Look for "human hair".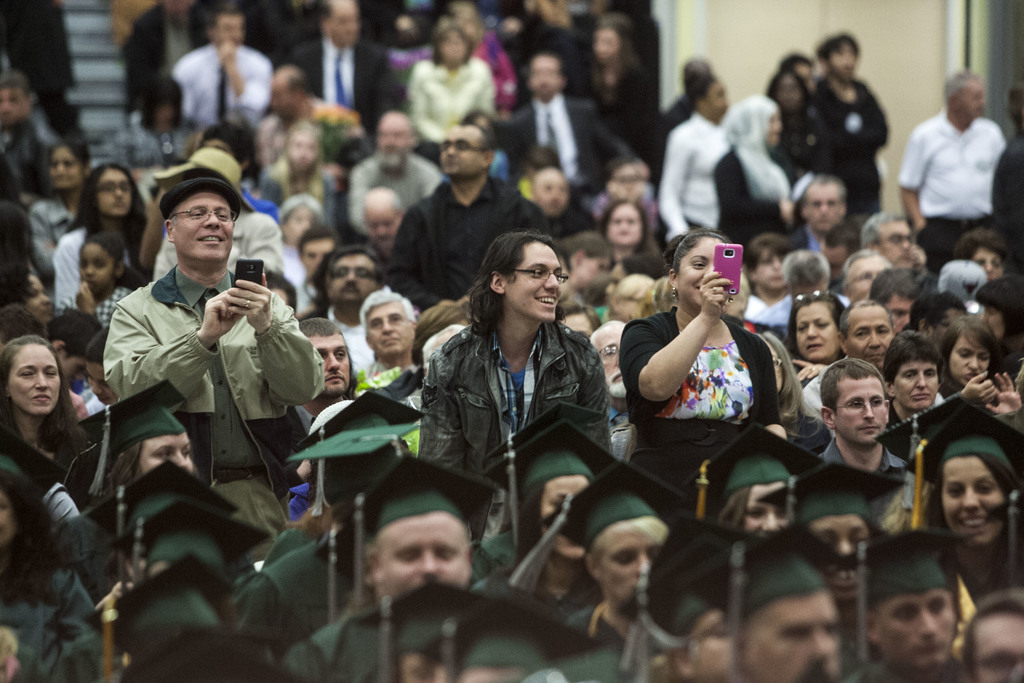
Found: region(786, 293, 845, 370).
